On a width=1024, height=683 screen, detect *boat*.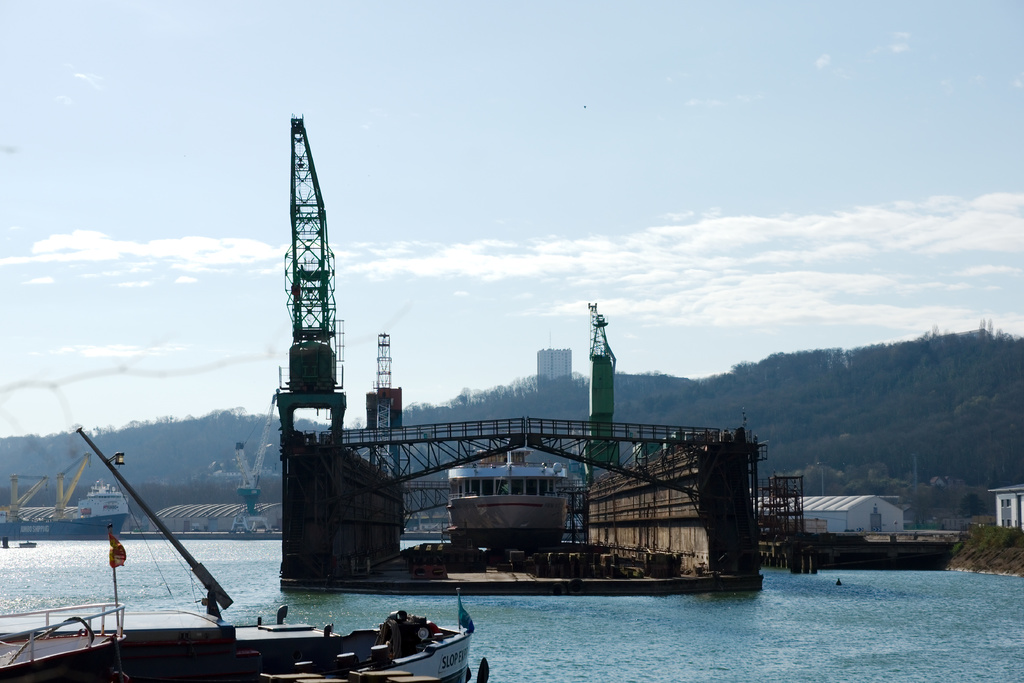
select_region(15, 533, 39, 548).
